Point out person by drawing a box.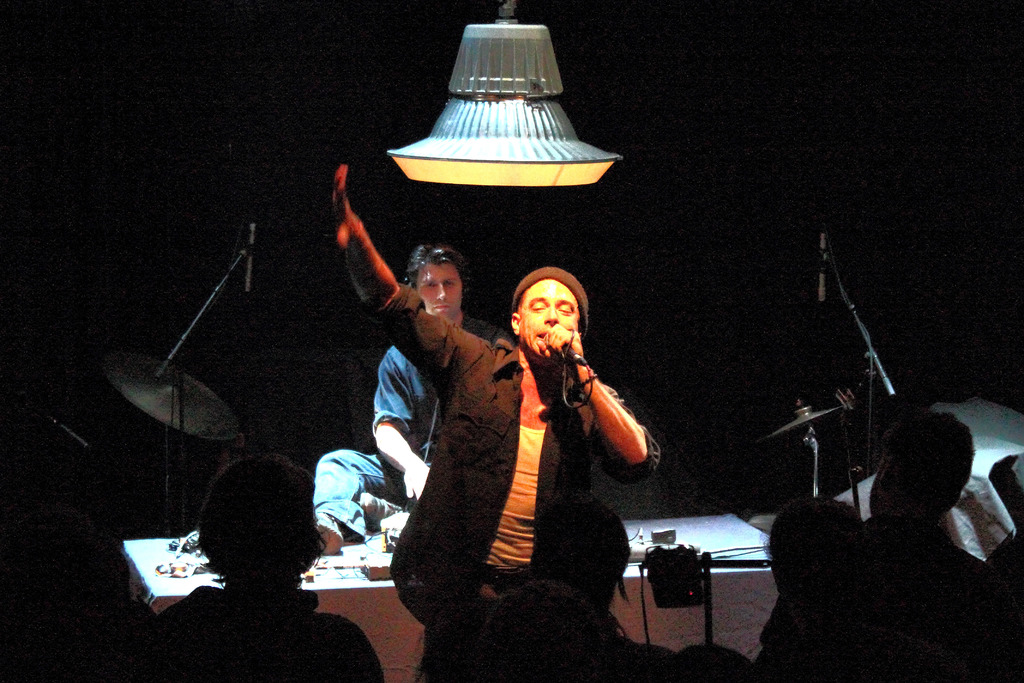
[x1=145, y1=448, x2=391, y2=682].
